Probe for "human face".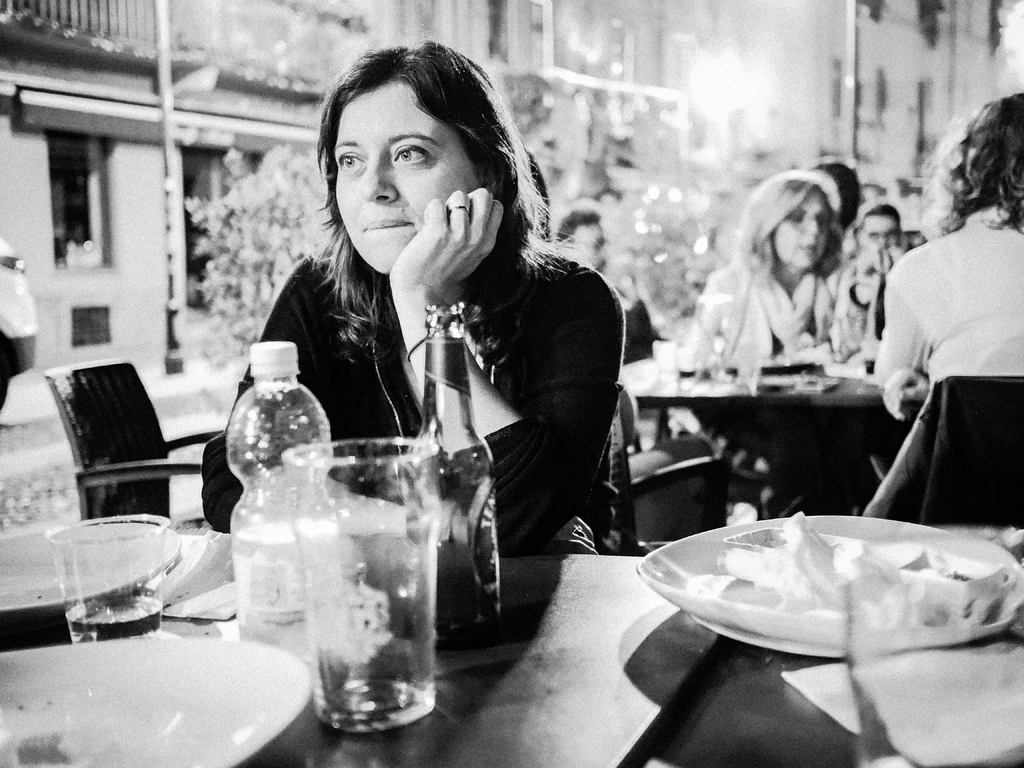
Probe result: region(861, 218, 901, 248).
